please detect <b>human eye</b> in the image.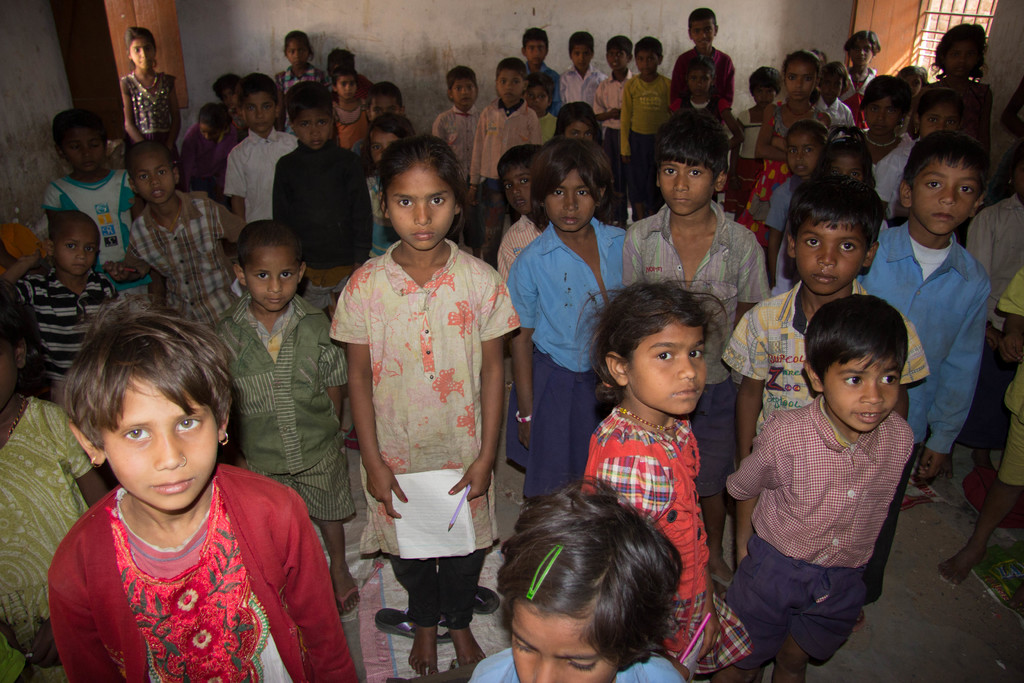
crop(280, 270, 294, 281).
